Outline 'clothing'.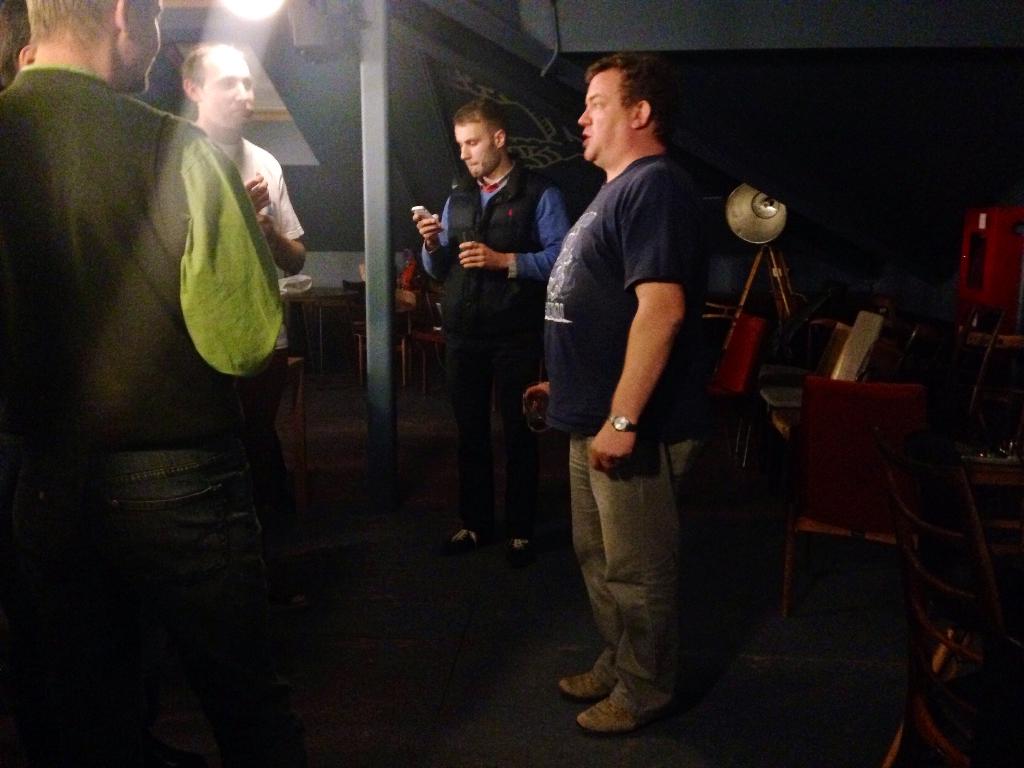
Outline: Rect(214, 138, 303, 504).
